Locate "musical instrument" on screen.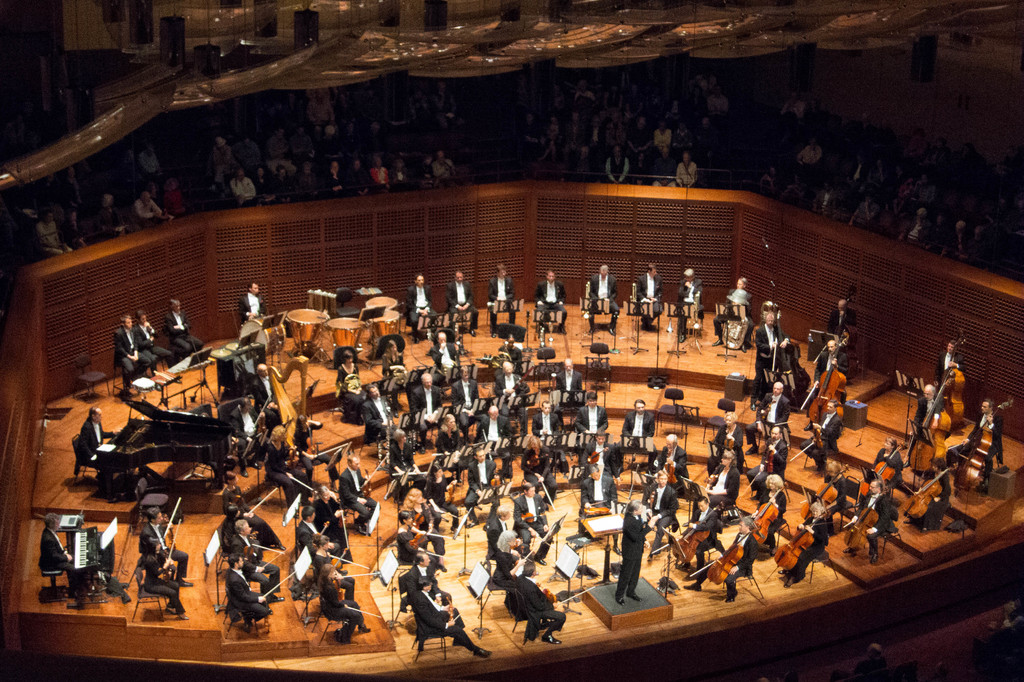
On screen at box(894, 463, 964, 523).
